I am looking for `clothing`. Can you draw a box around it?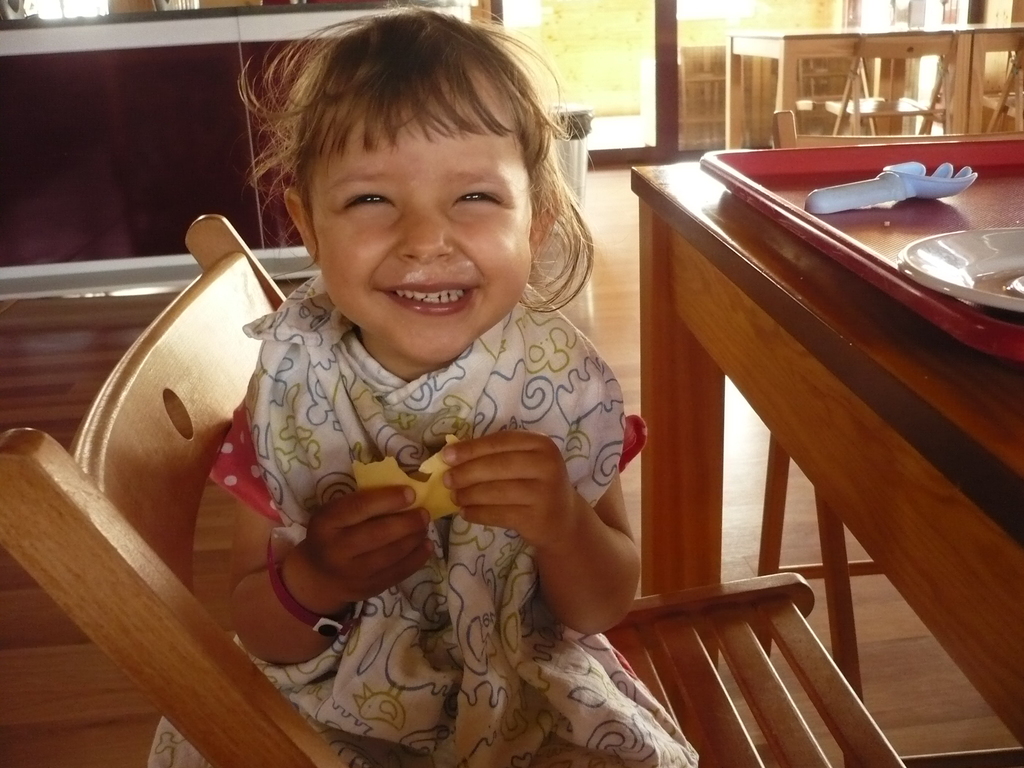
Sure, the bounding box is <region>210, 290, 645, 767</region>.
